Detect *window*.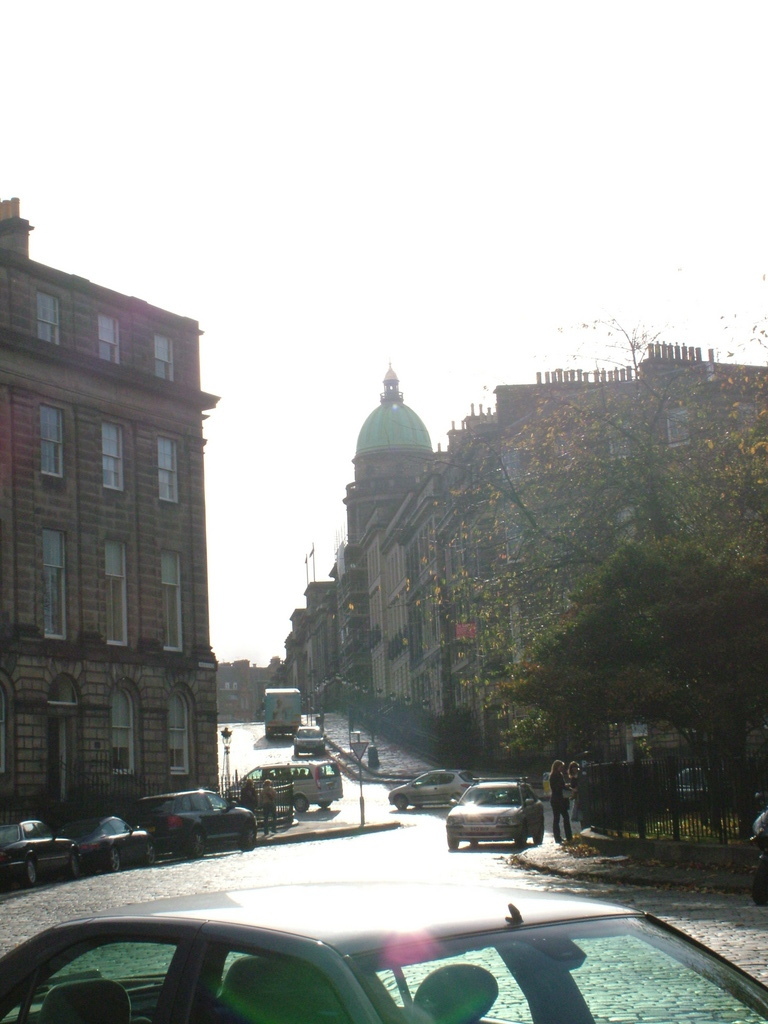
Detected at select_region(101, 420, 126, 491).
